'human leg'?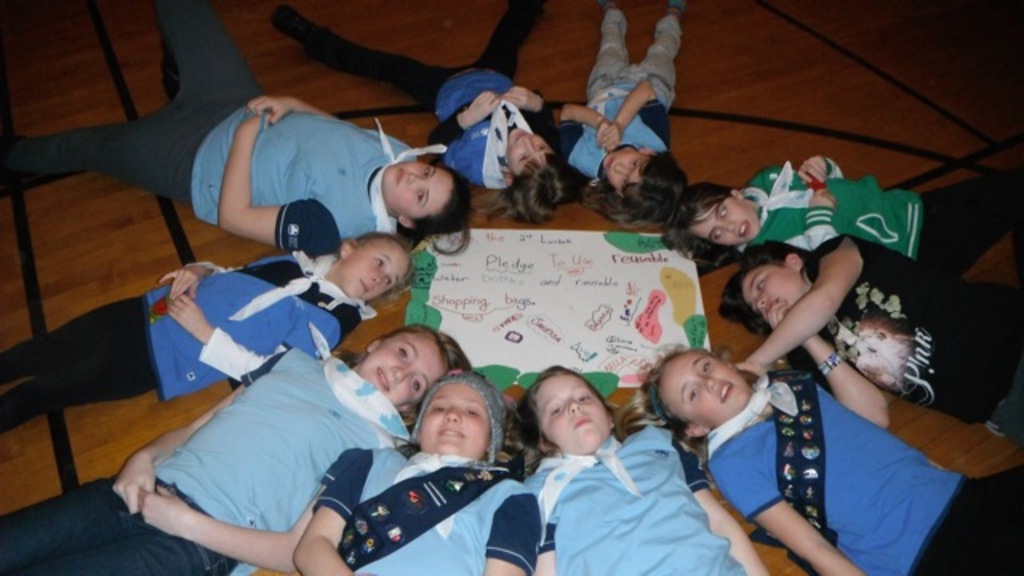
{"left": 634, "top": 0, "right": 686, "bottom": 94}
